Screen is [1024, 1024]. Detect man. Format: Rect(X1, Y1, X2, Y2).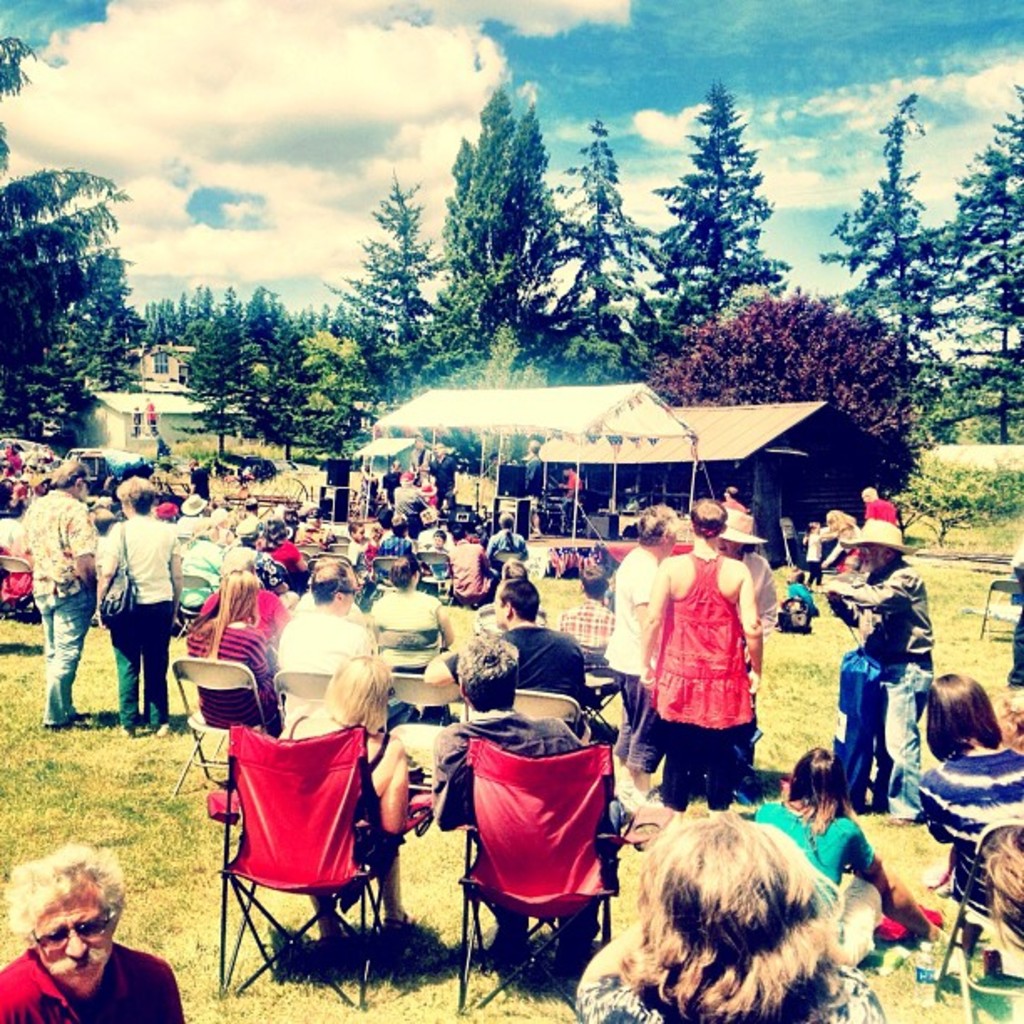
Rect(433, 636, 636, 974).
